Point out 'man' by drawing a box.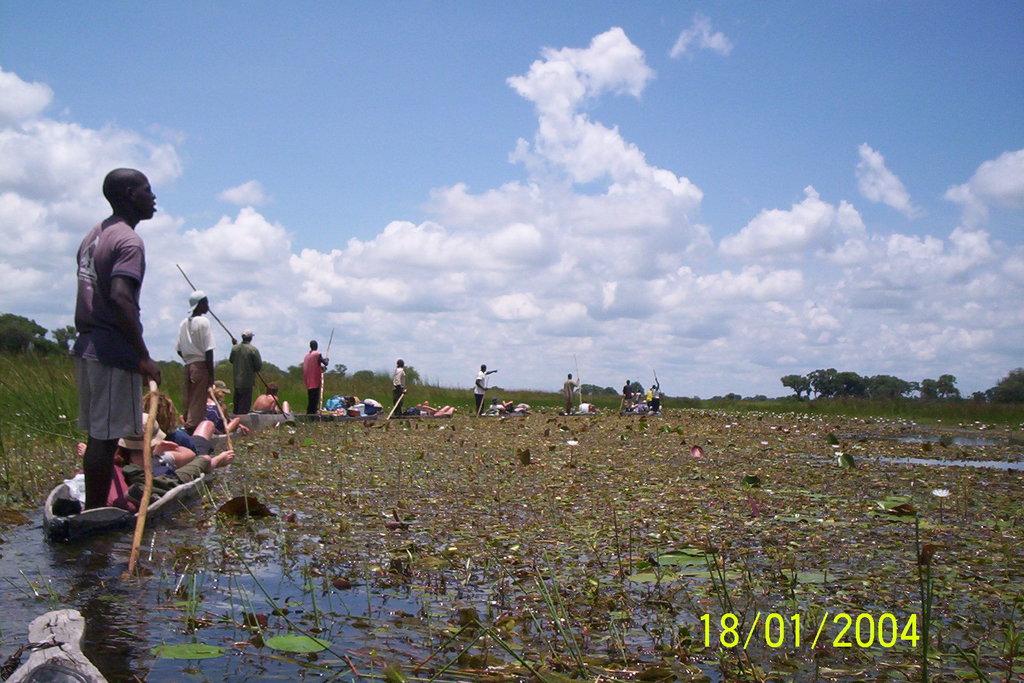
[left=474, top=362, right=500, bottom=417].
